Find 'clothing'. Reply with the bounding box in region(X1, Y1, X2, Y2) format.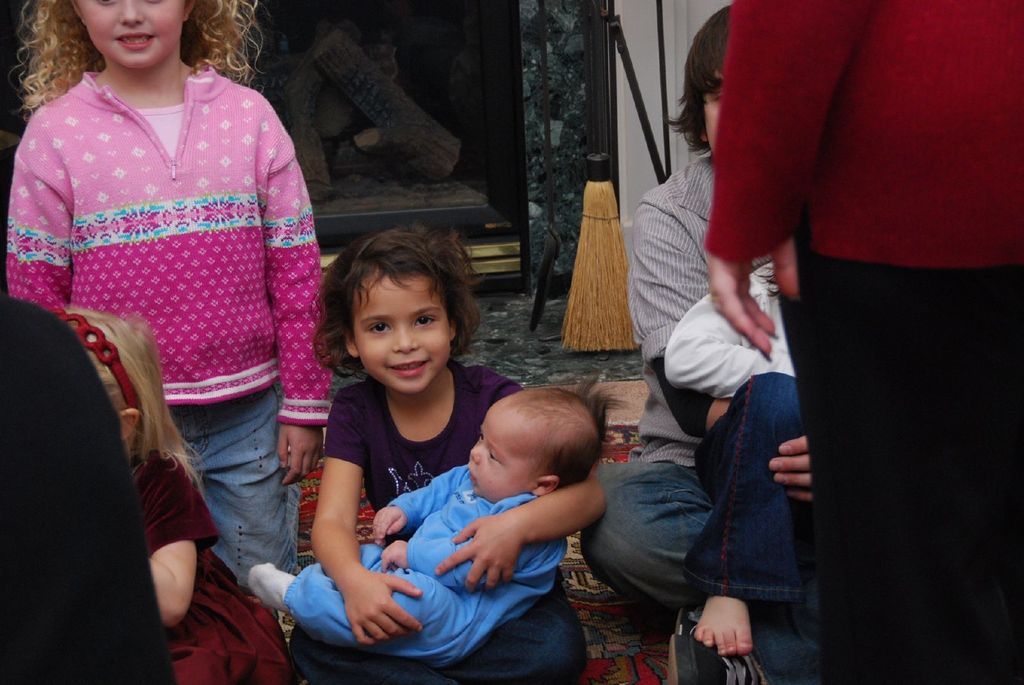
region(663, 265, 807, 599).
